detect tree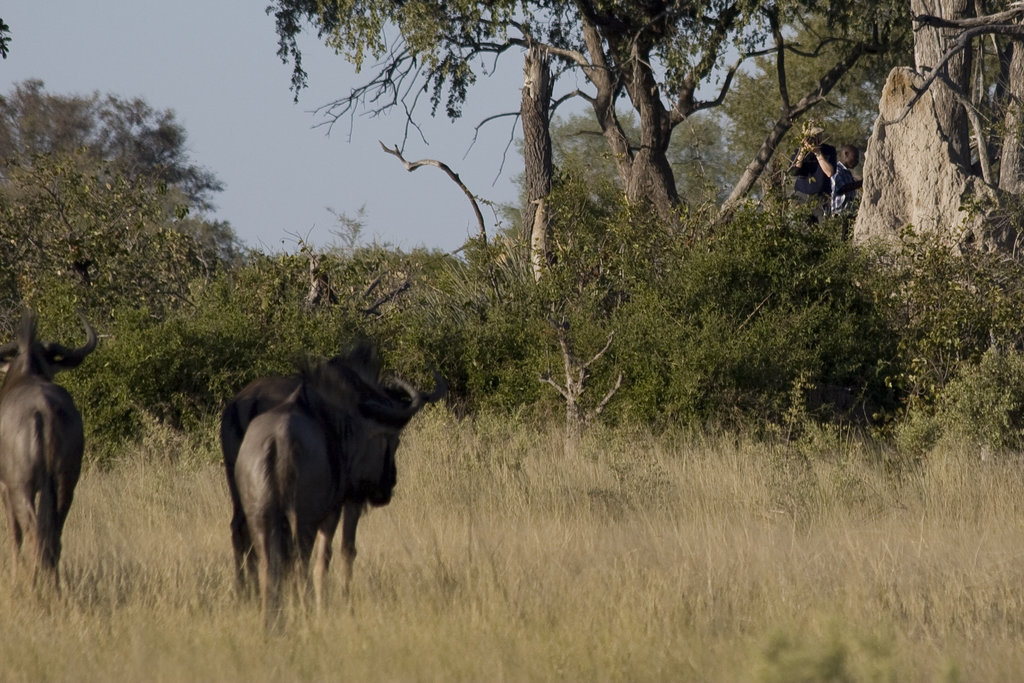
261, 0, 914, 259
